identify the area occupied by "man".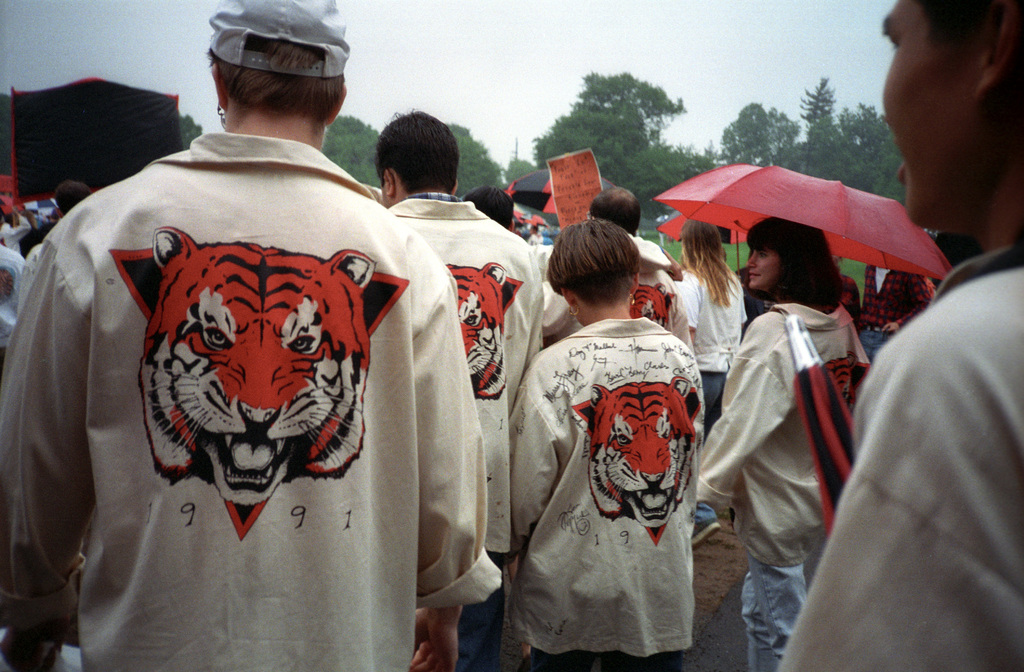
Area: select_region(774, 0, 1023, 671).
